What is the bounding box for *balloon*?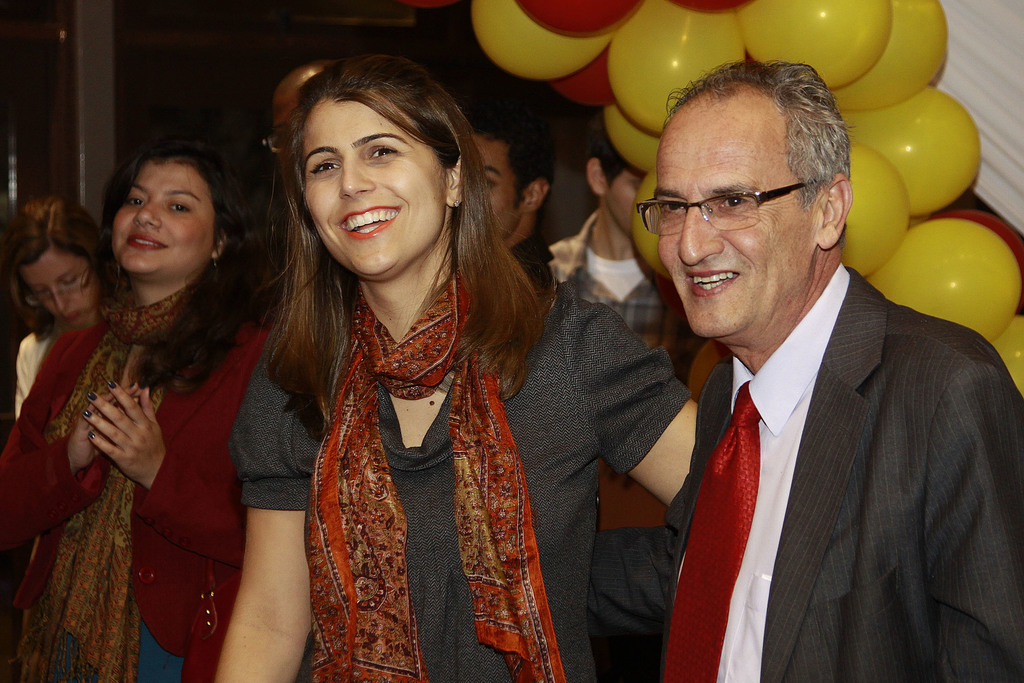
[left=865, top=219, right=1020, bottom=341].
